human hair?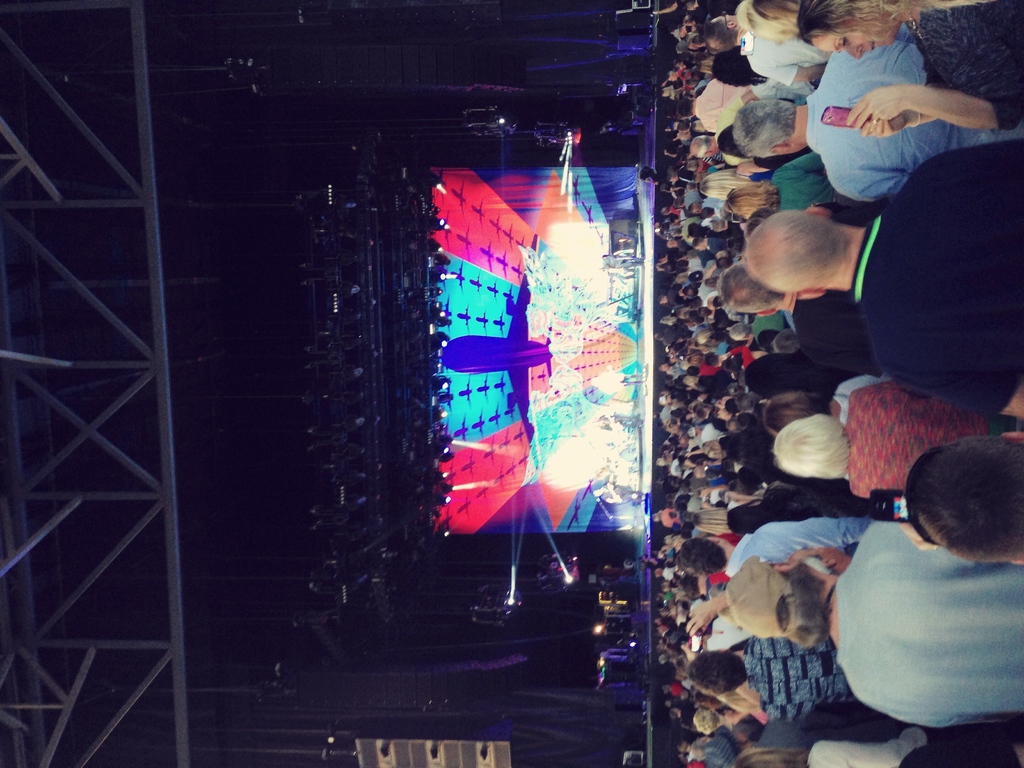
BBox(706, 17, 739, 50)
